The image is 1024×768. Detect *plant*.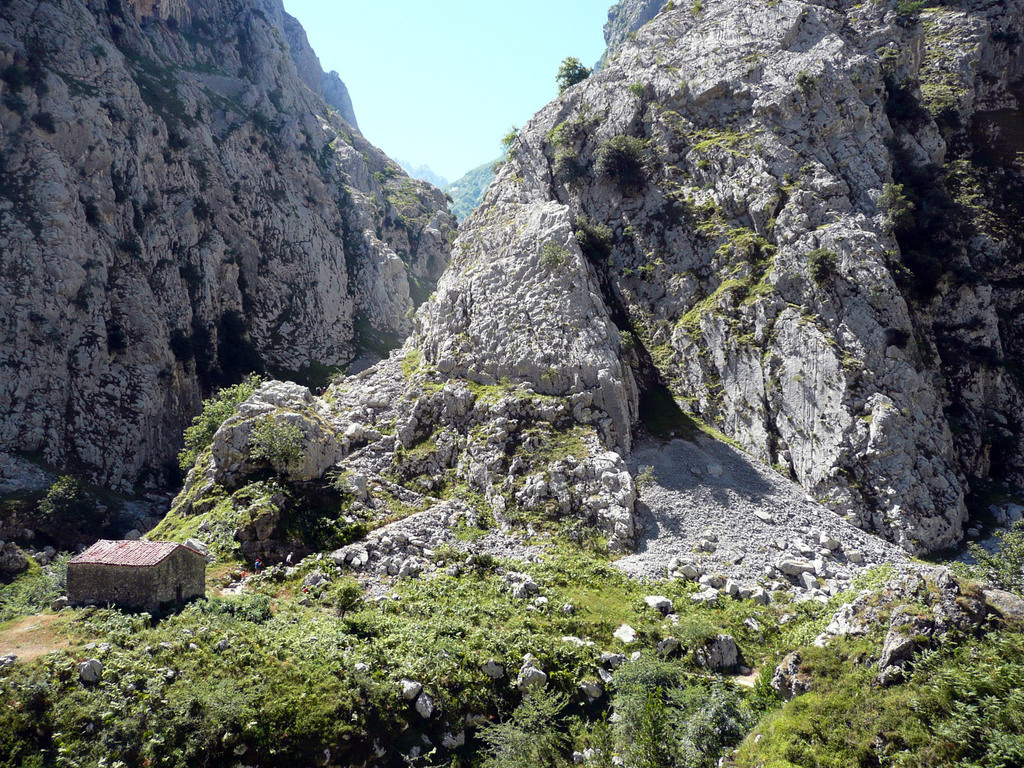
Detection: 161/182/179/202.
